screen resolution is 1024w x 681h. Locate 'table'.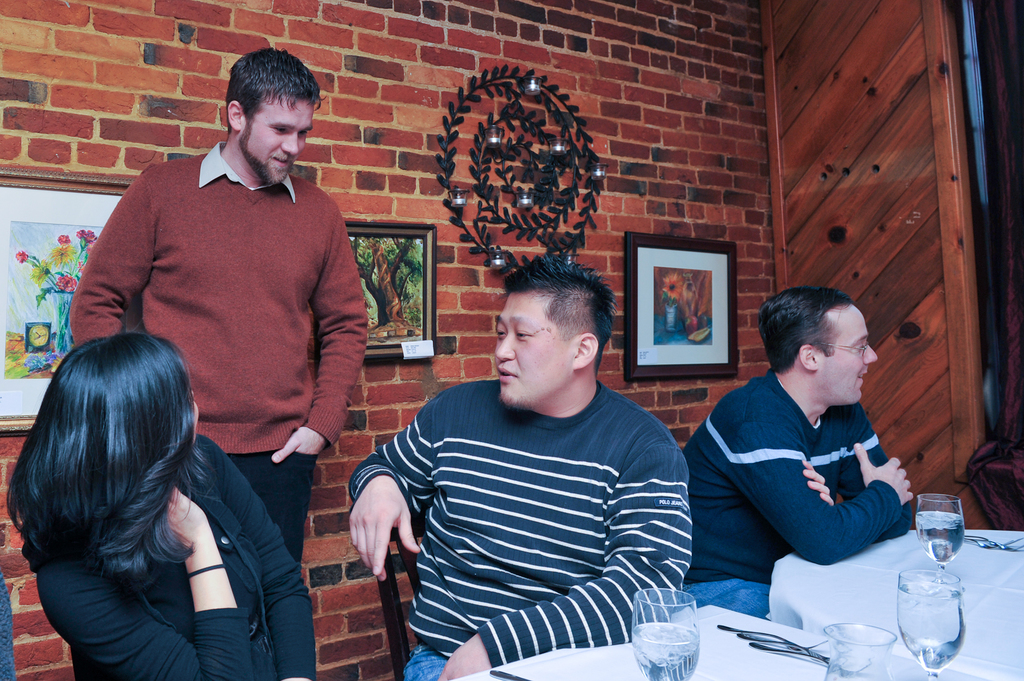
crop(766, 529, 1023, 680).
